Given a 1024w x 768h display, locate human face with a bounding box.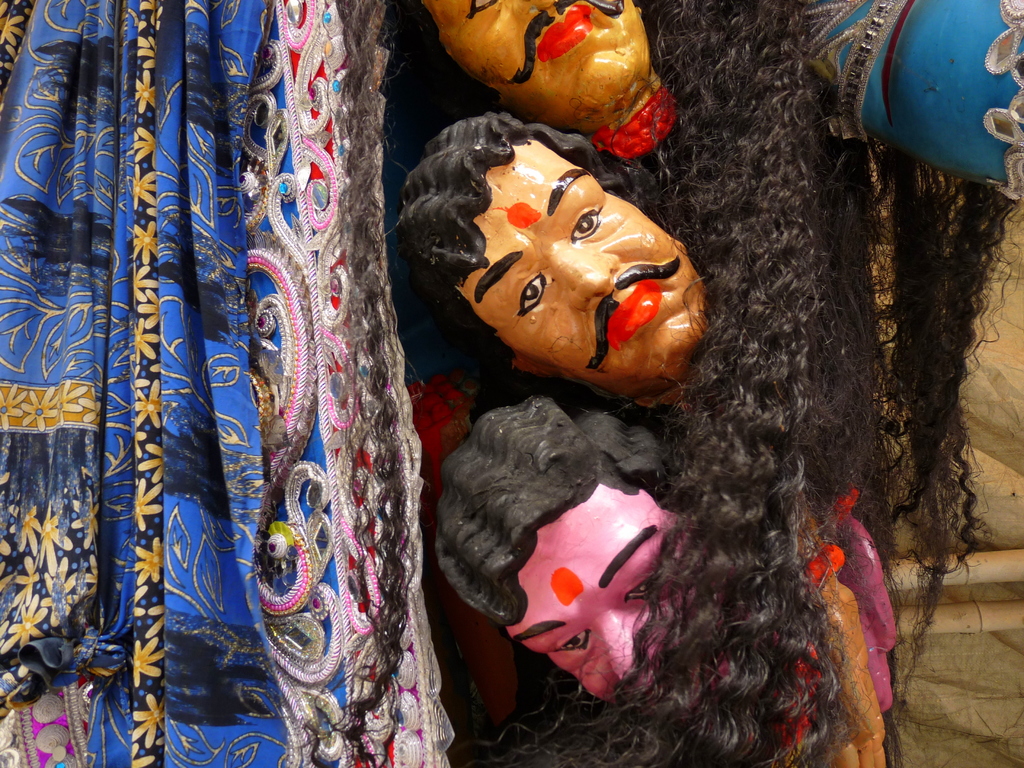
Located: left=452, top=131, right=704, bottom=392.
